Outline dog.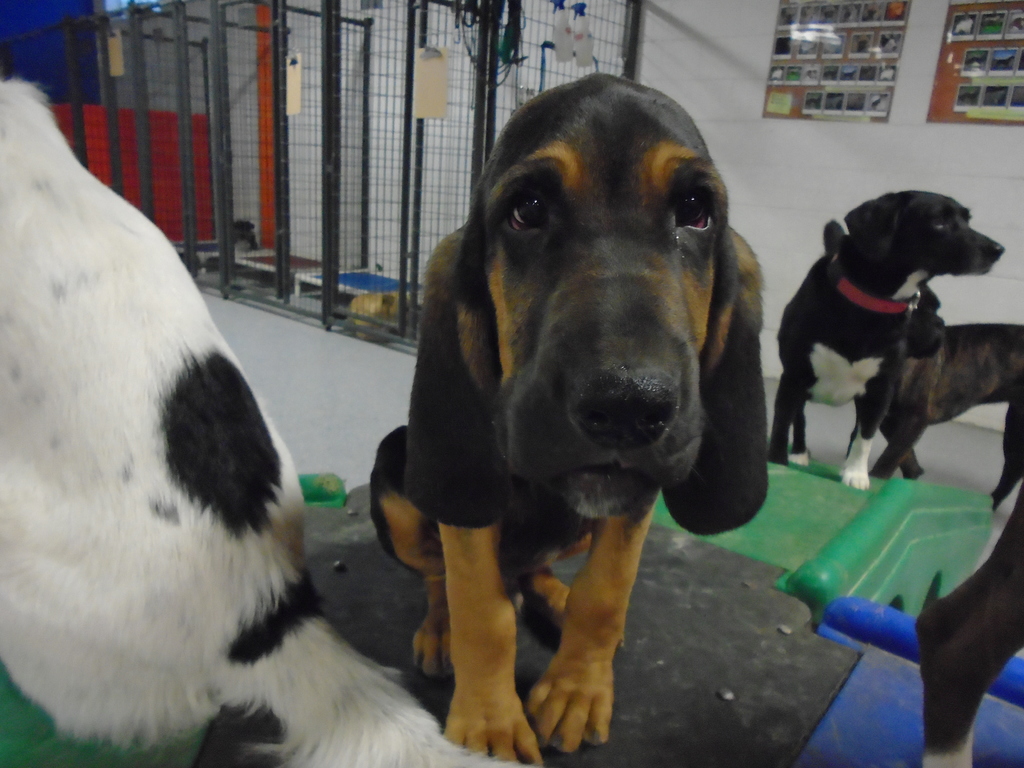
Outline: 763 188 1005 492.
